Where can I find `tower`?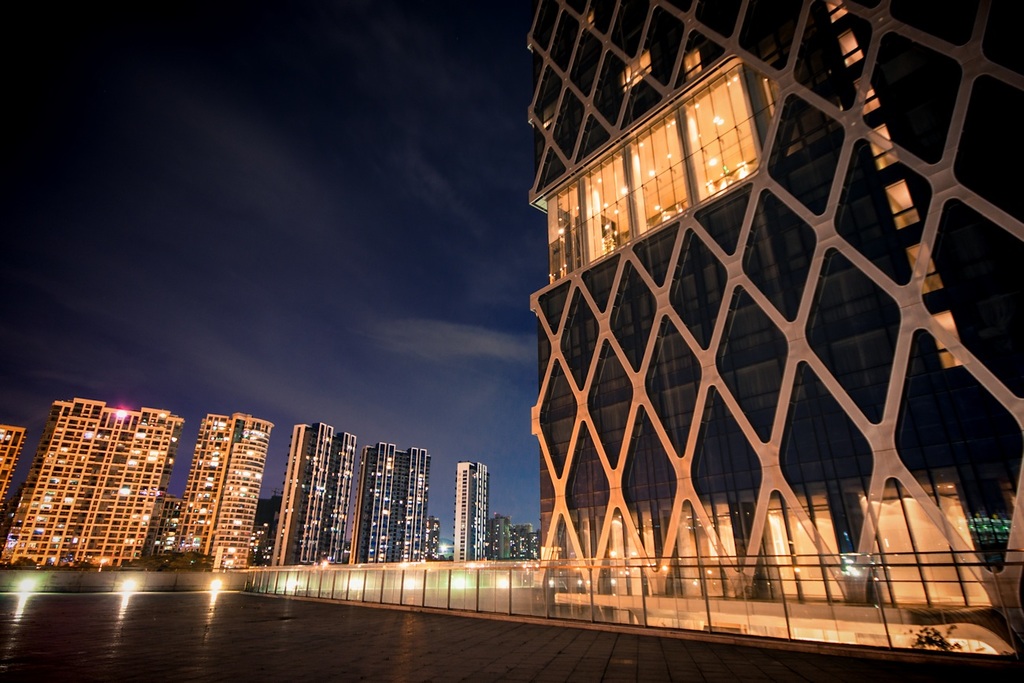
You can find it at [317, 427, 350, 553].
